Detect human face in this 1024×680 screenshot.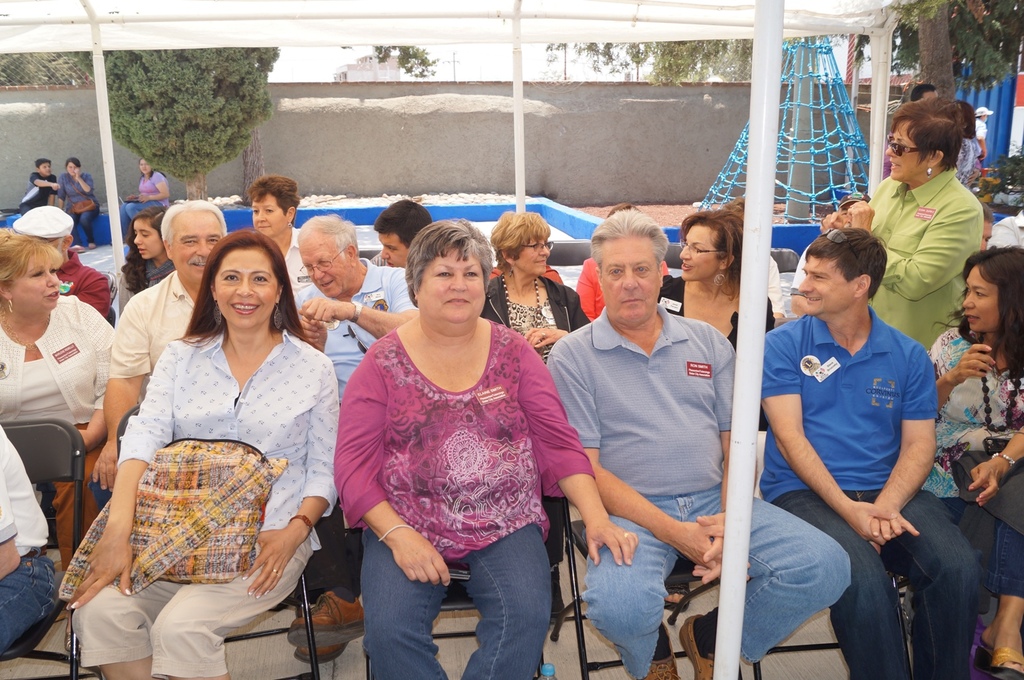
Detection: region(249, 193, 283, 236).
